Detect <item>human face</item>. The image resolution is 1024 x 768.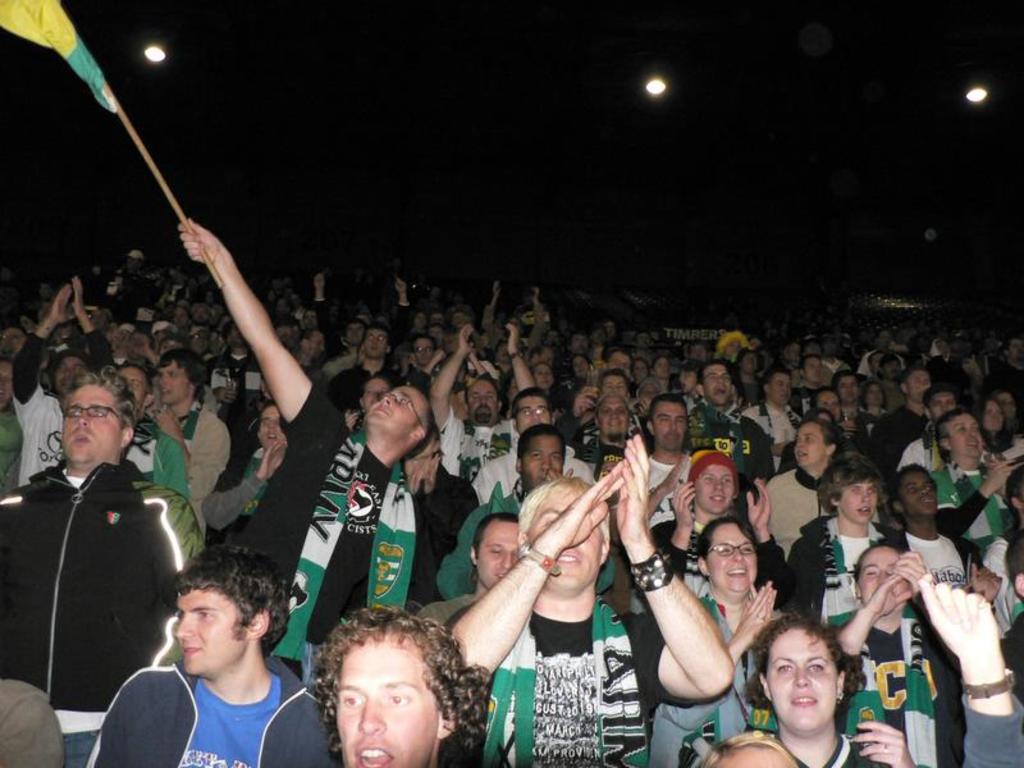
crop(154, 352, 192, 407).
